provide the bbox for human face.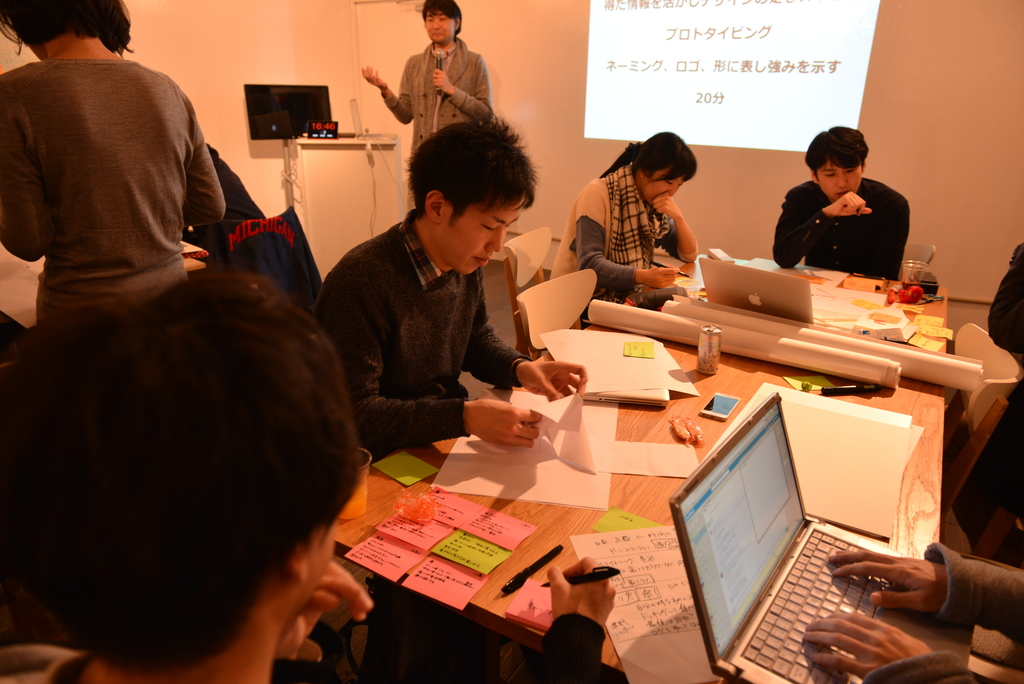
Rect(820, 159, 864, 201).
